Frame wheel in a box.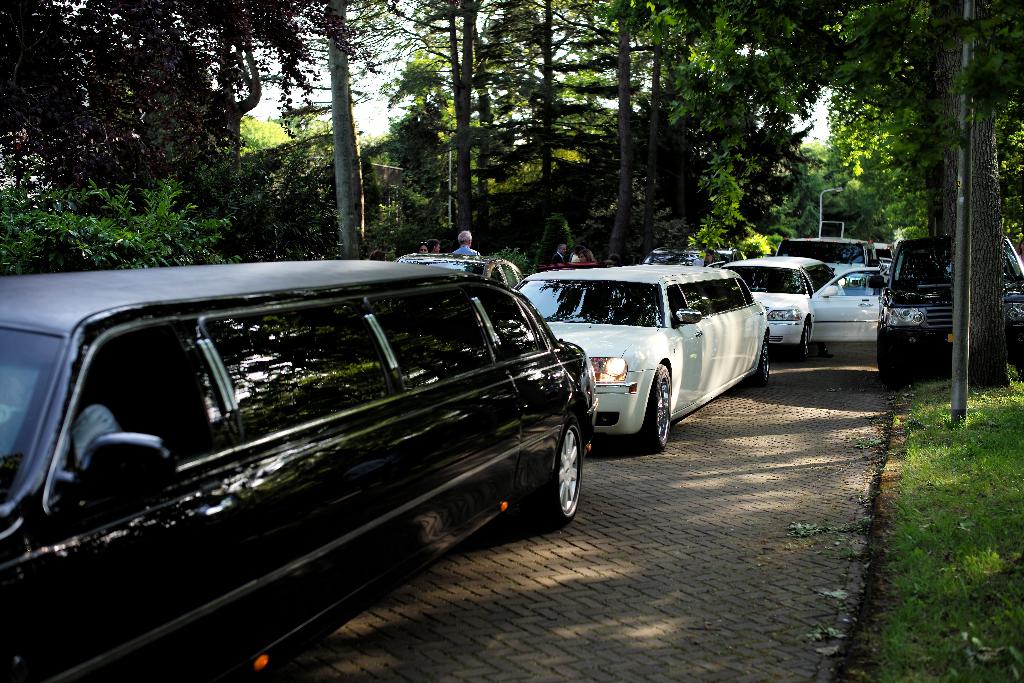
<box>800,322,806,361</box>.
